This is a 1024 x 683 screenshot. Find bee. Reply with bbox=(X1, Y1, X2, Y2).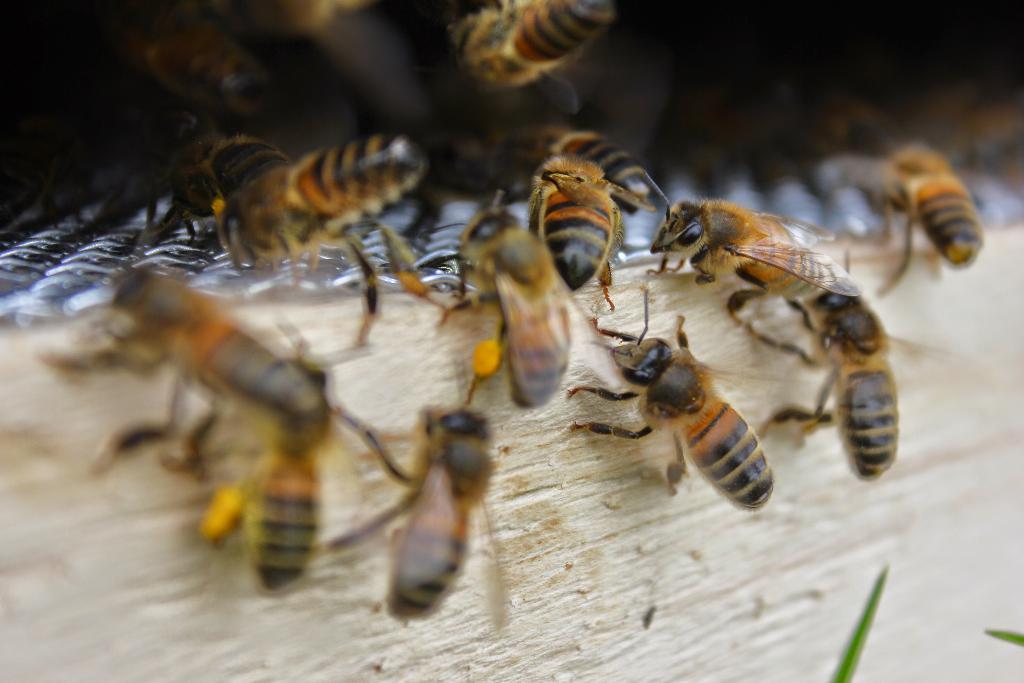
bbox=(506, 154, 633, 334).
